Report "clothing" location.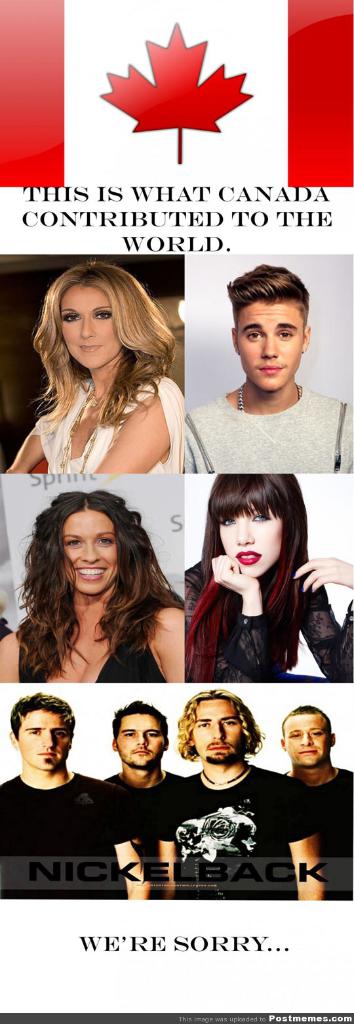
Report: (0, 771, 140, 897).
